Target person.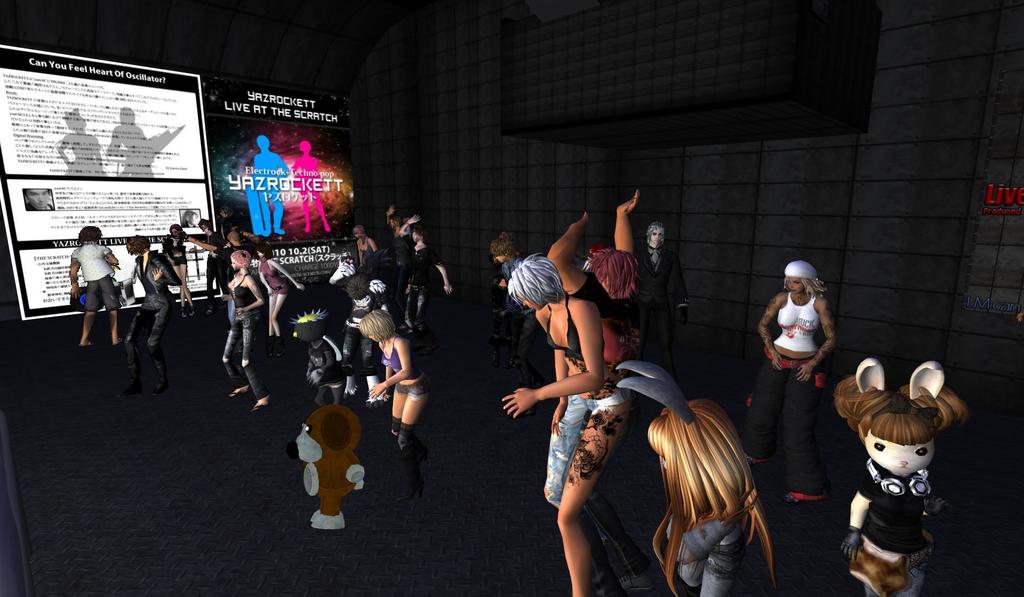
Target region: Rect(321, 254, 385, 414).
